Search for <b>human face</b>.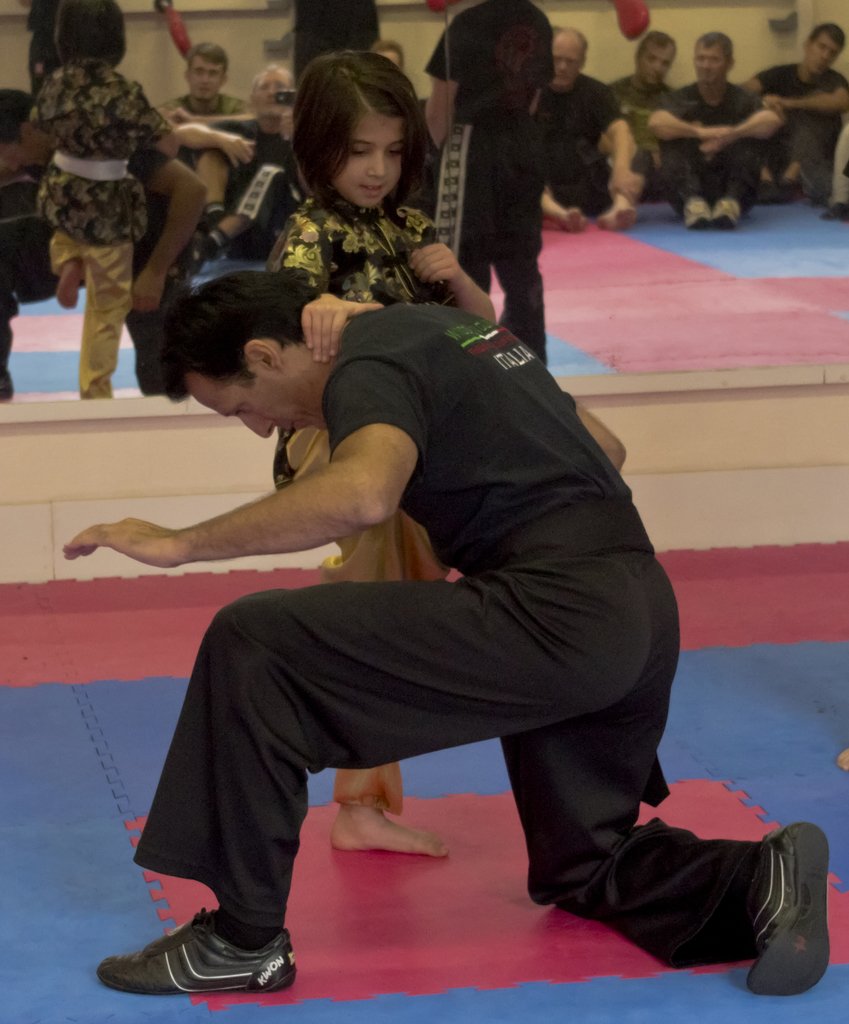
Found at [553,39,579,88].
